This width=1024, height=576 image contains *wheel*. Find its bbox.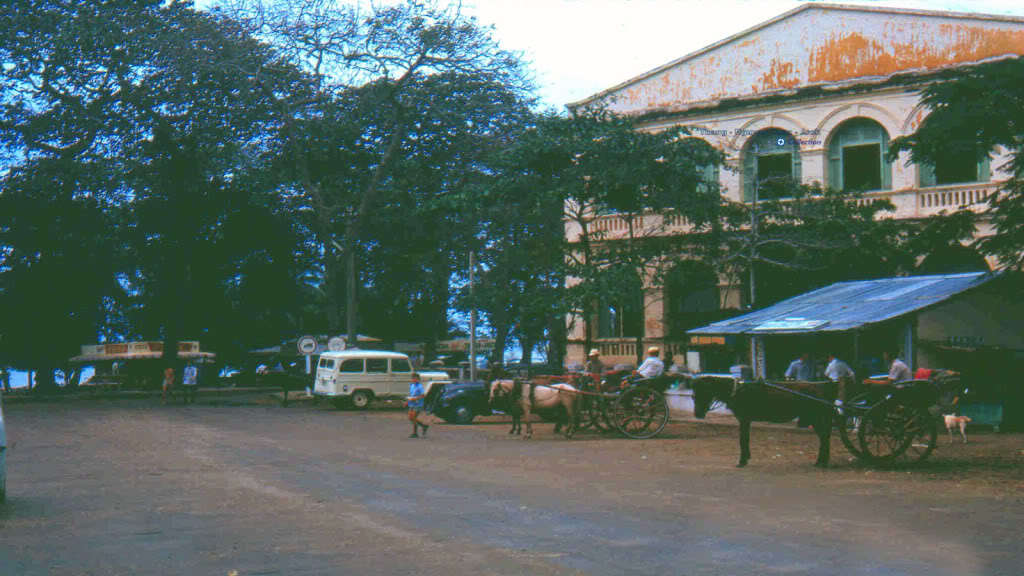
x1=452 y1=402 x2=479 y2=424.
